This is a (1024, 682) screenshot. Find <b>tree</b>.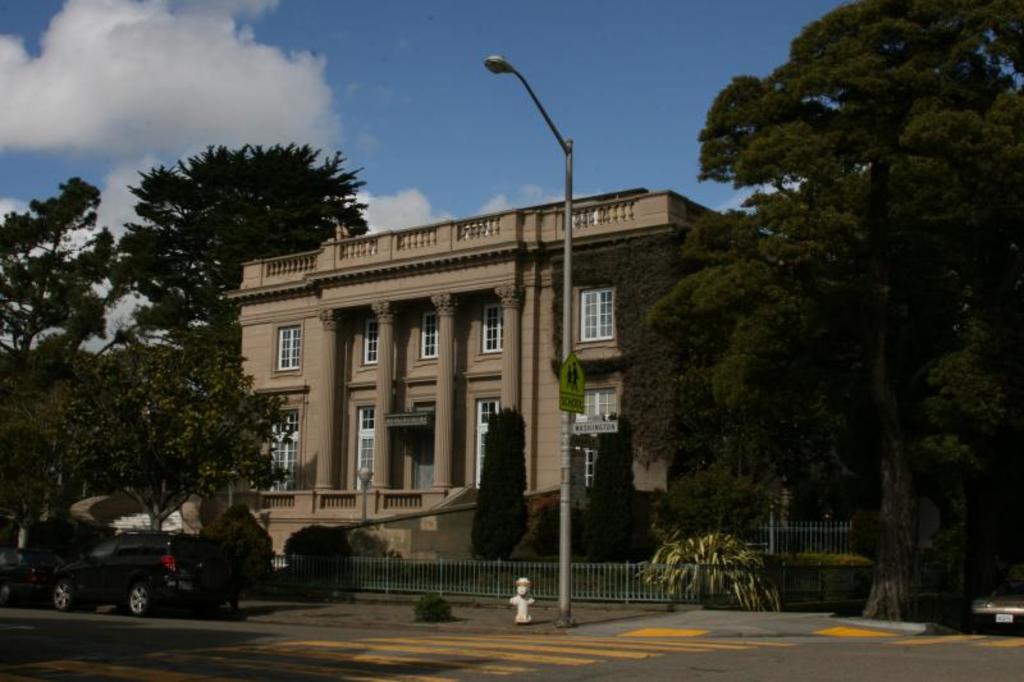
Bounding box: (8,326,86,604).
